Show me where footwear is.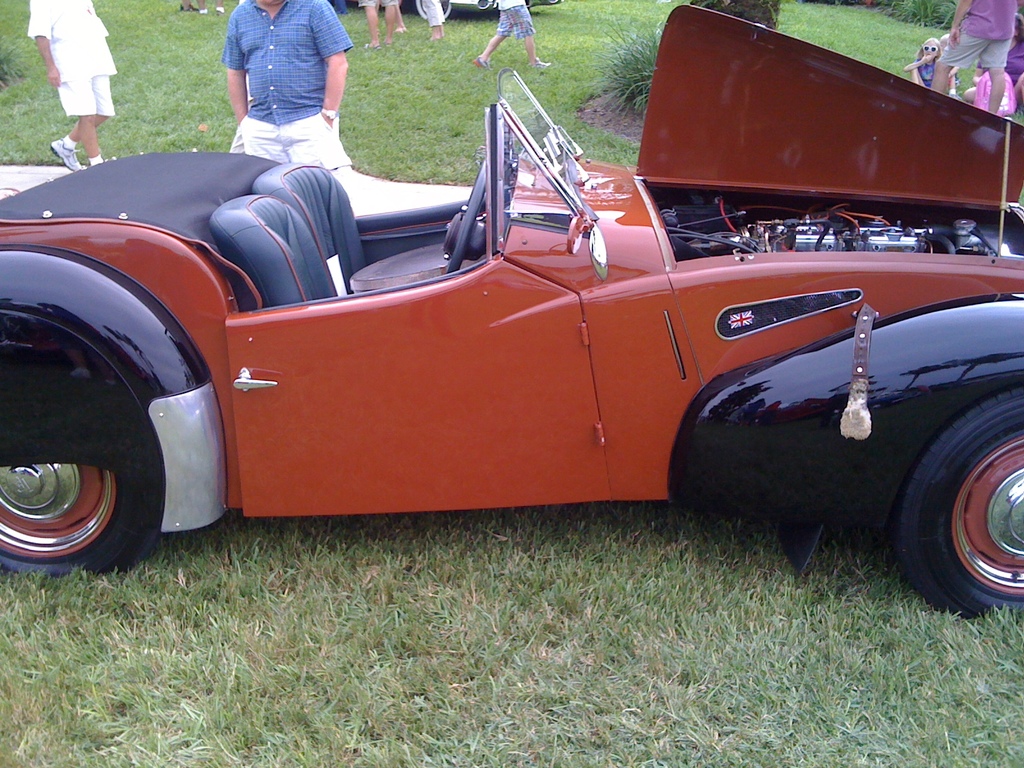
footwear is at region(950, 96, 961, 100).
